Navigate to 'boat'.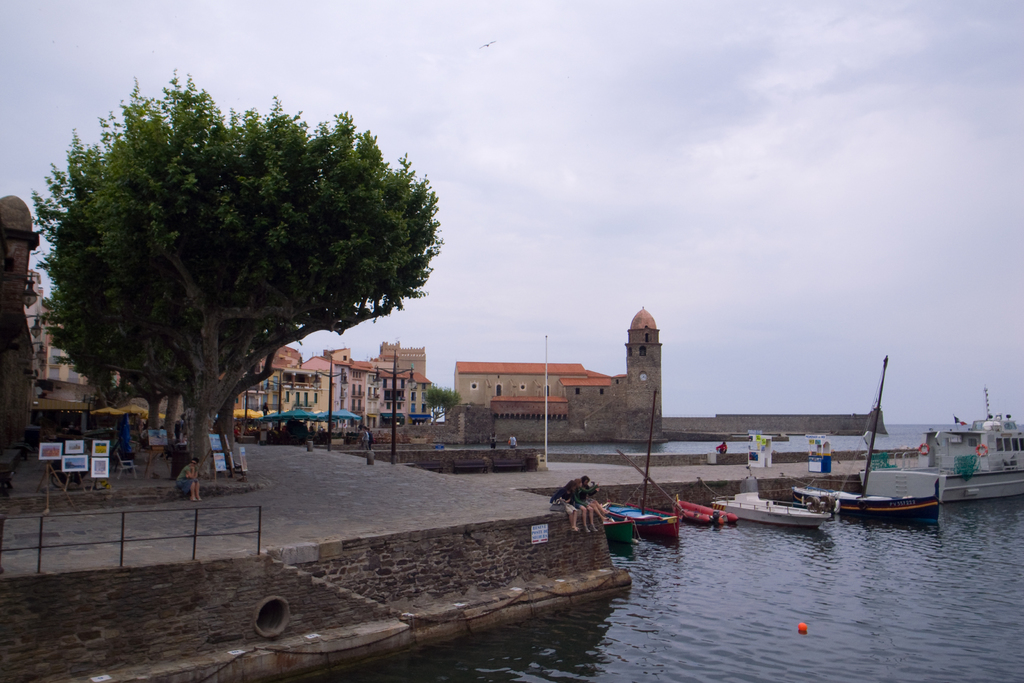
Navigation target: <bbox>666, 491, 740, 525</bbox>.
